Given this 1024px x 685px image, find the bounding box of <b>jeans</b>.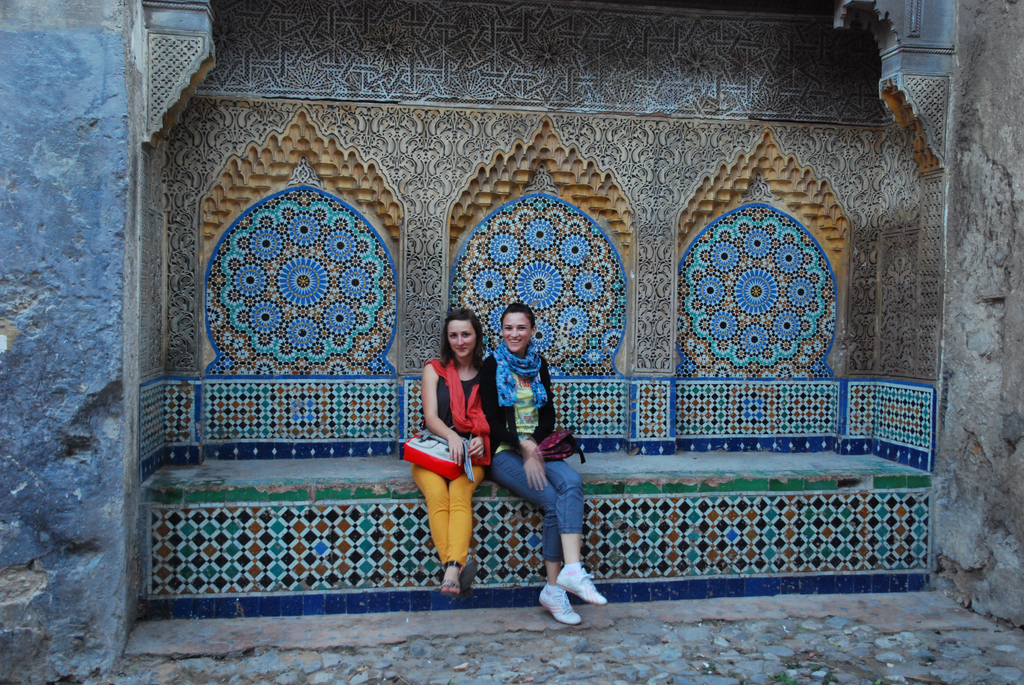
rect(414, 462, 486, 563).
